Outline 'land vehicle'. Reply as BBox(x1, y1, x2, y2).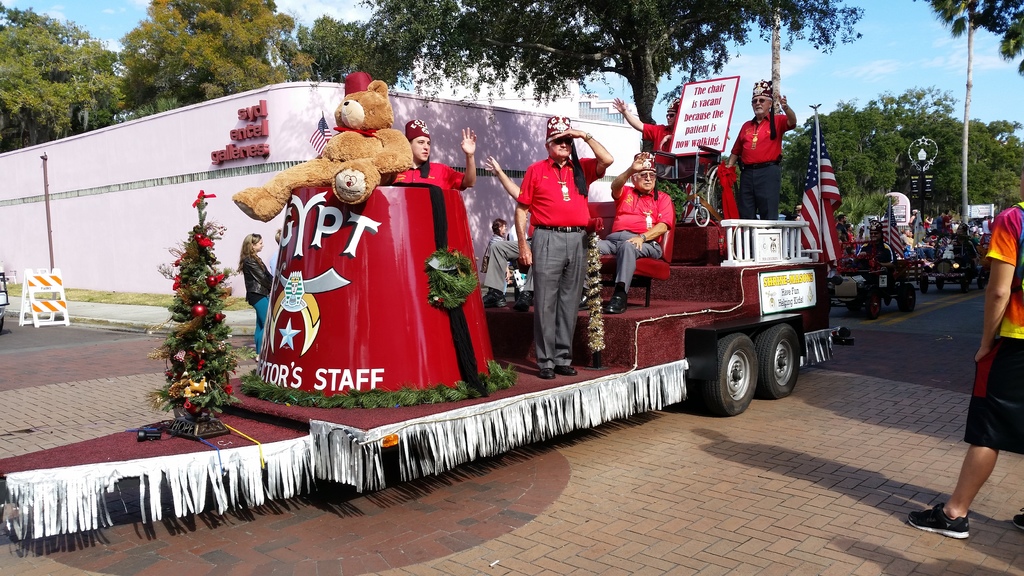
BBox(928, 239, 991, 290).
